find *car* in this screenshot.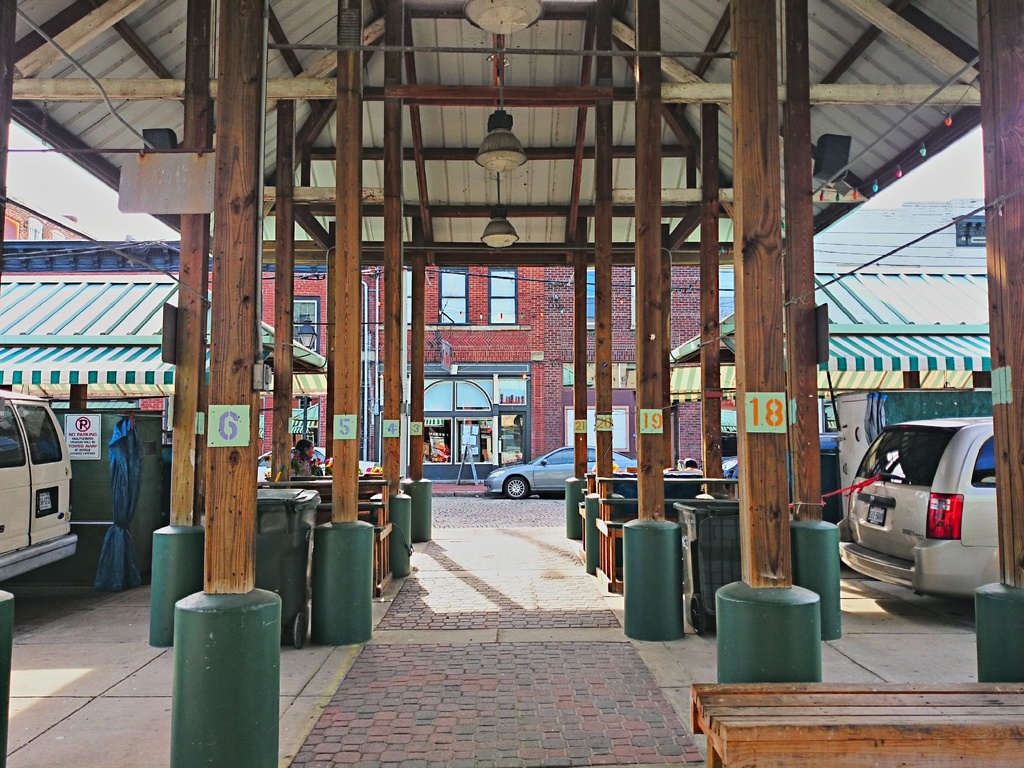
The bounding box for *car* is locate(0, 392, 87, 579).
